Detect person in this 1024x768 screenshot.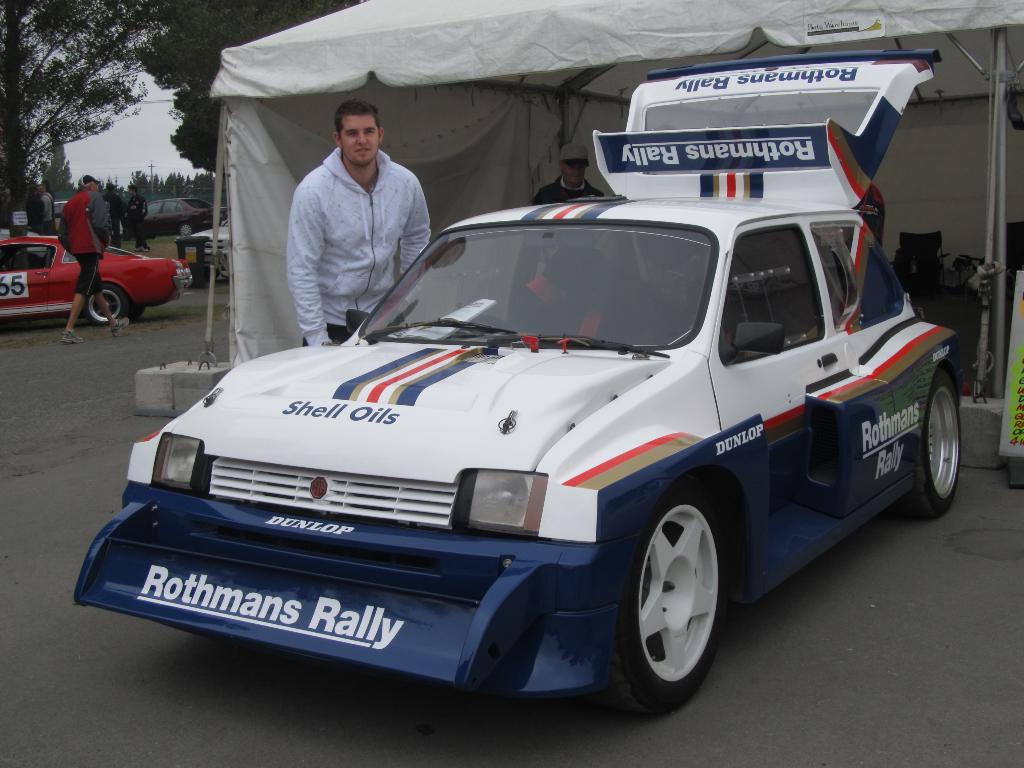
Detection: [285,98,433,341].
